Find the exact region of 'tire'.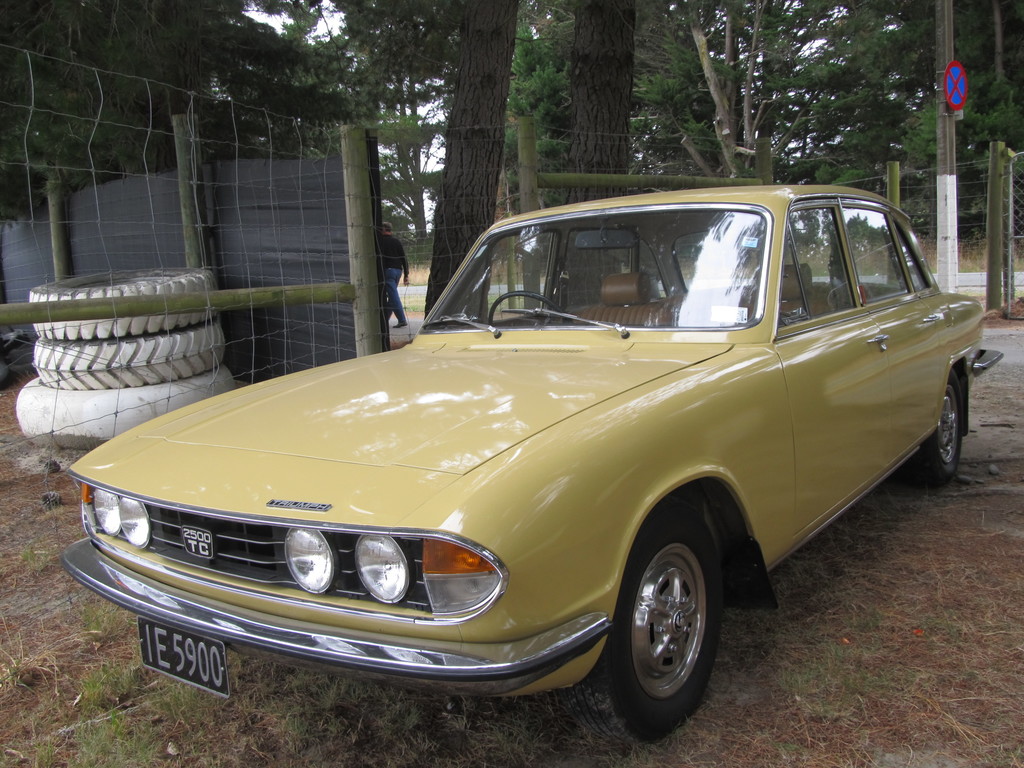
Exact region: Rect(28, 270, 218, 331).
